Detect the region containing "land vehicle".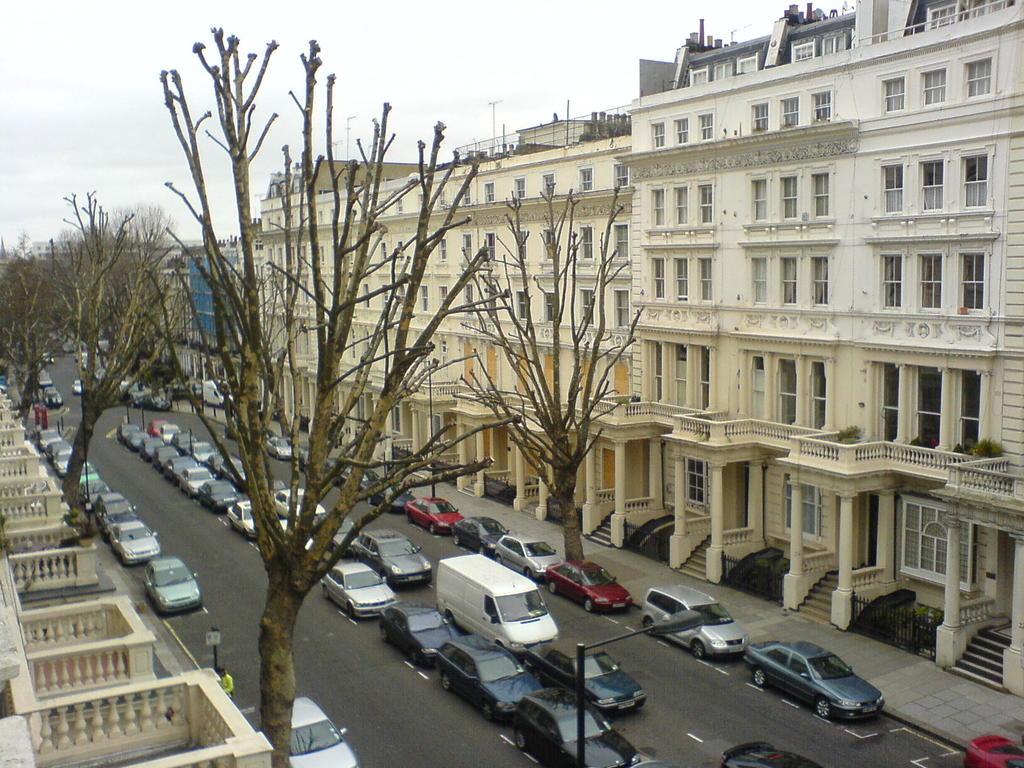
[x1=47, y1=387, x2=67, y2=405].
